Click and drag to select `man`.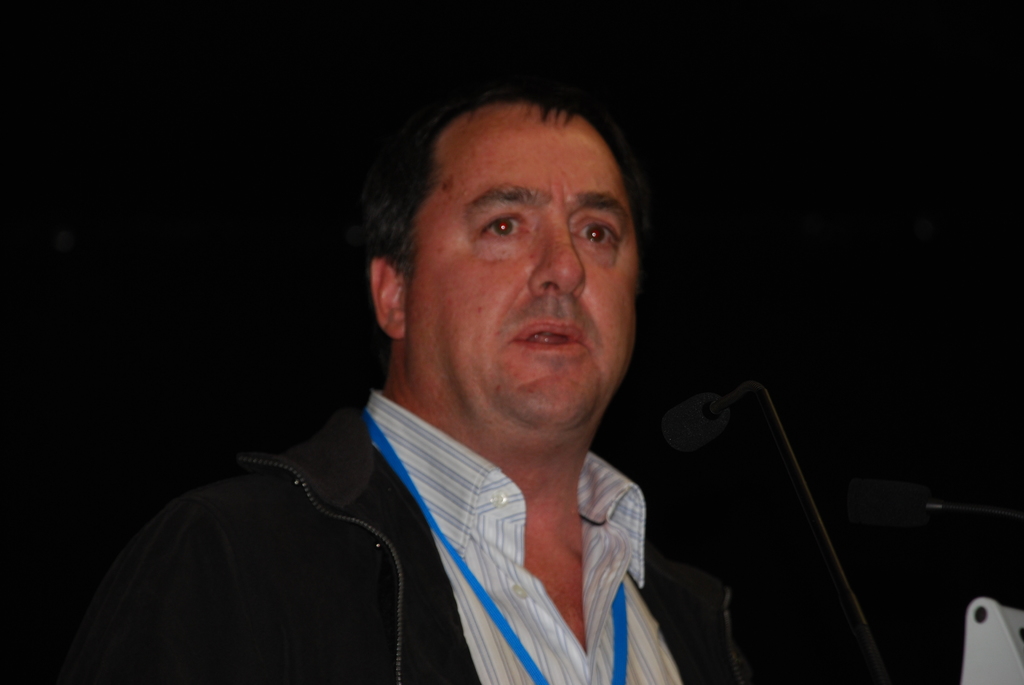
Selection: <region>100, 91, 740, 664</region>.
